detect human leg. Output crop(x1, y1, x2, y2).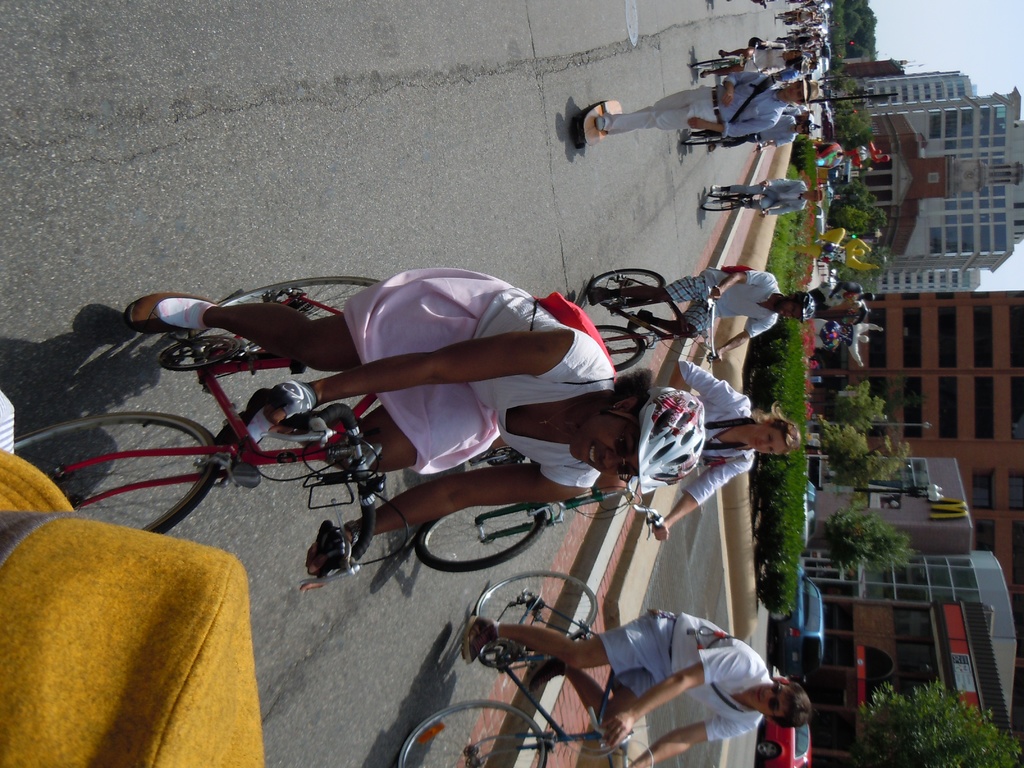
crop(640, 92, 712, 113).
